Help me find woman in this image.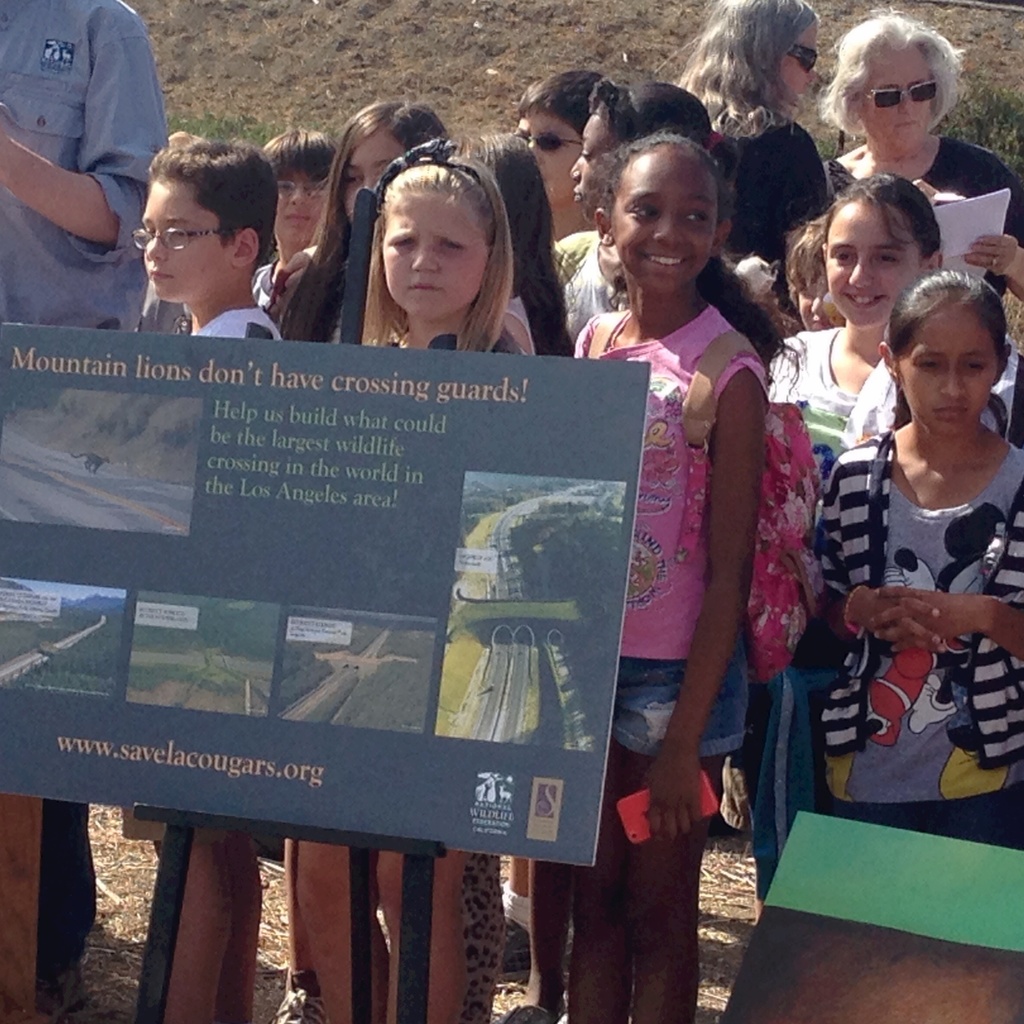
Found it: select_region(799, 0, 1023, 397).
